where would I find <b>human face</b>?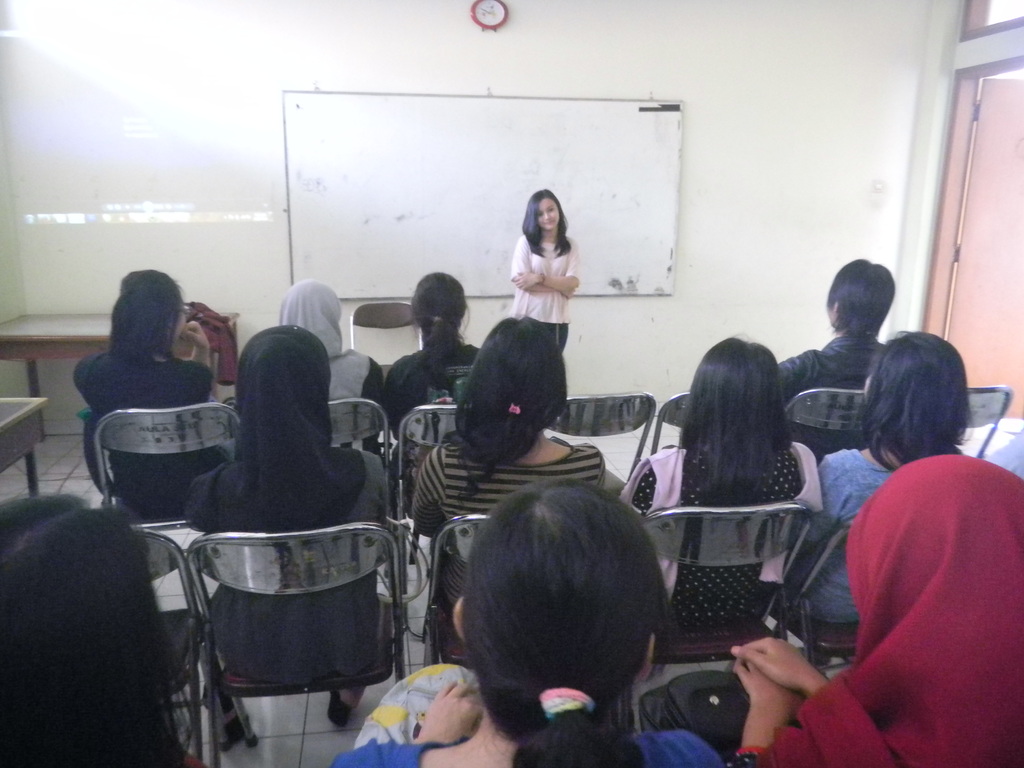
At box=[534, 198, 559, 227].
